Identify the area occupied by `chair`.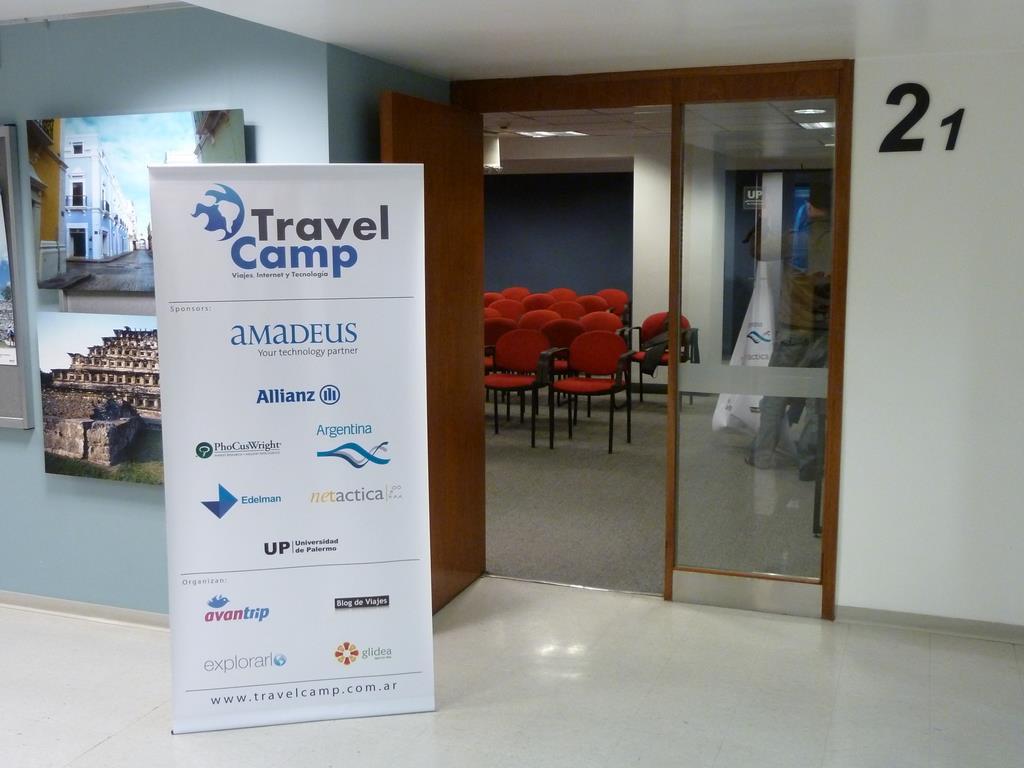
Area: detection(525, 292, 556, 317).
